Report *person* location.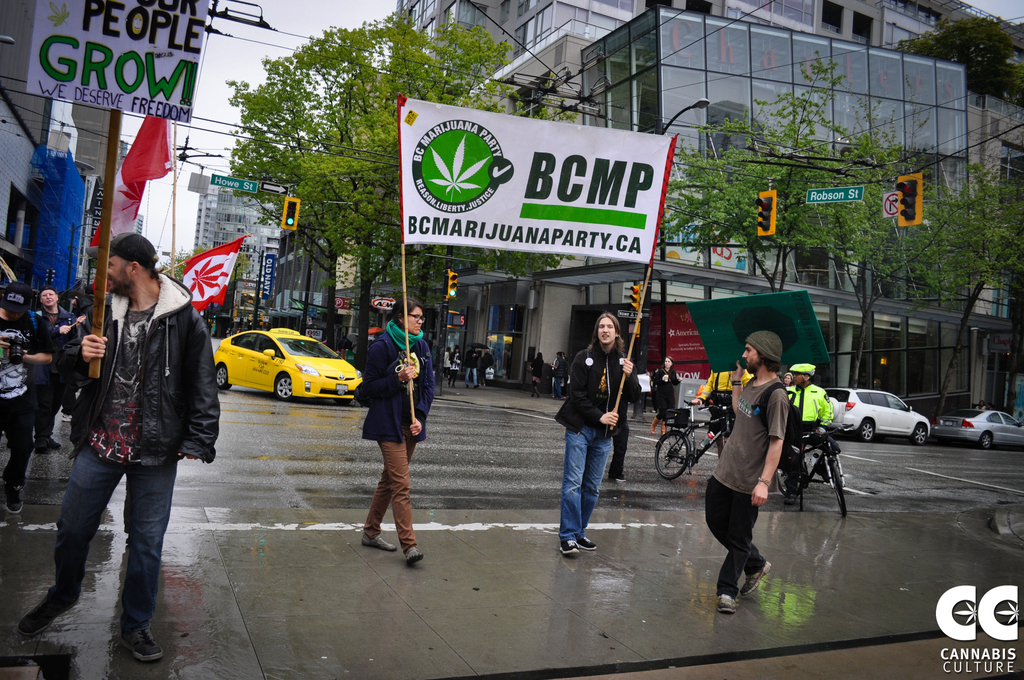
Report: x1=348 y1=299 x2=436 y2=565.
